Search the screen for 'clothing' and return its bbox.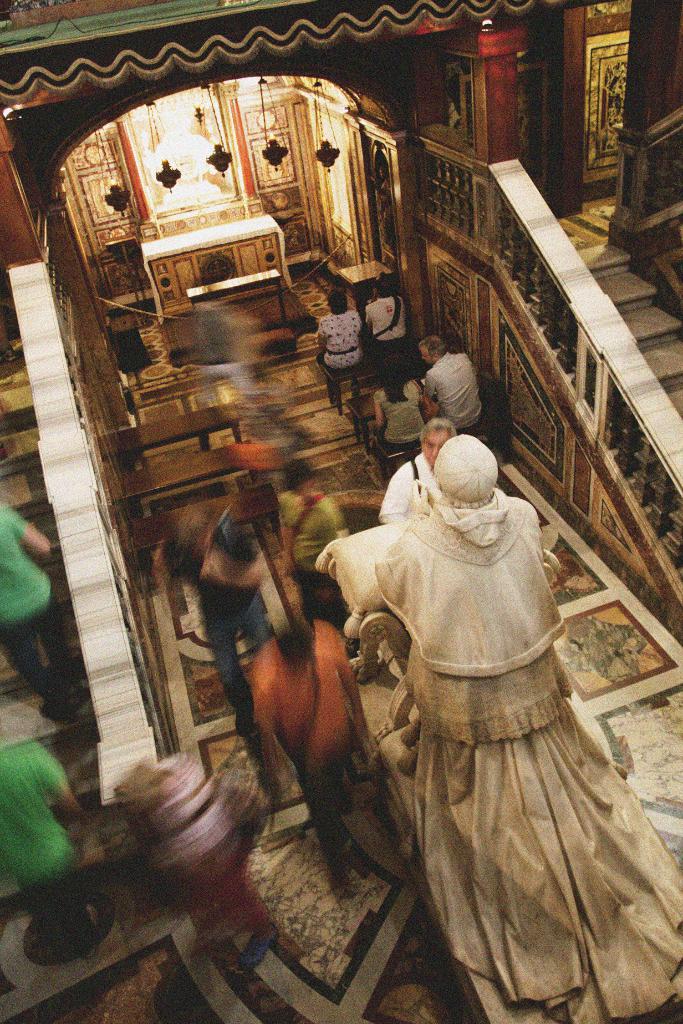
Found: BBox(366, 289, 420, 362).
